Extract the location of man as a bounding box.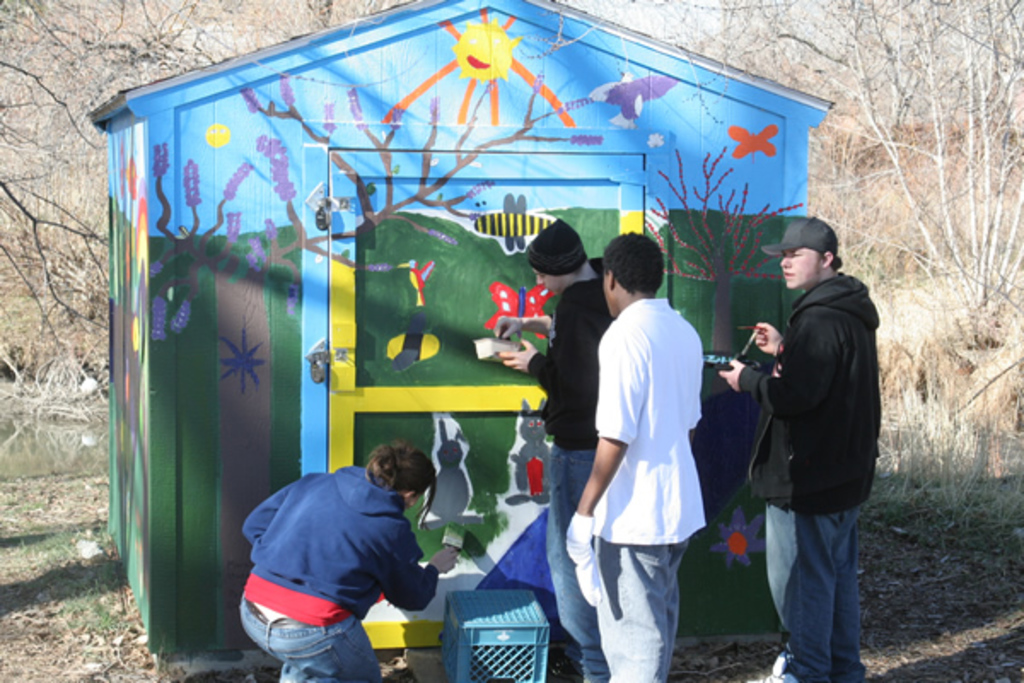
737 201 889 678.
